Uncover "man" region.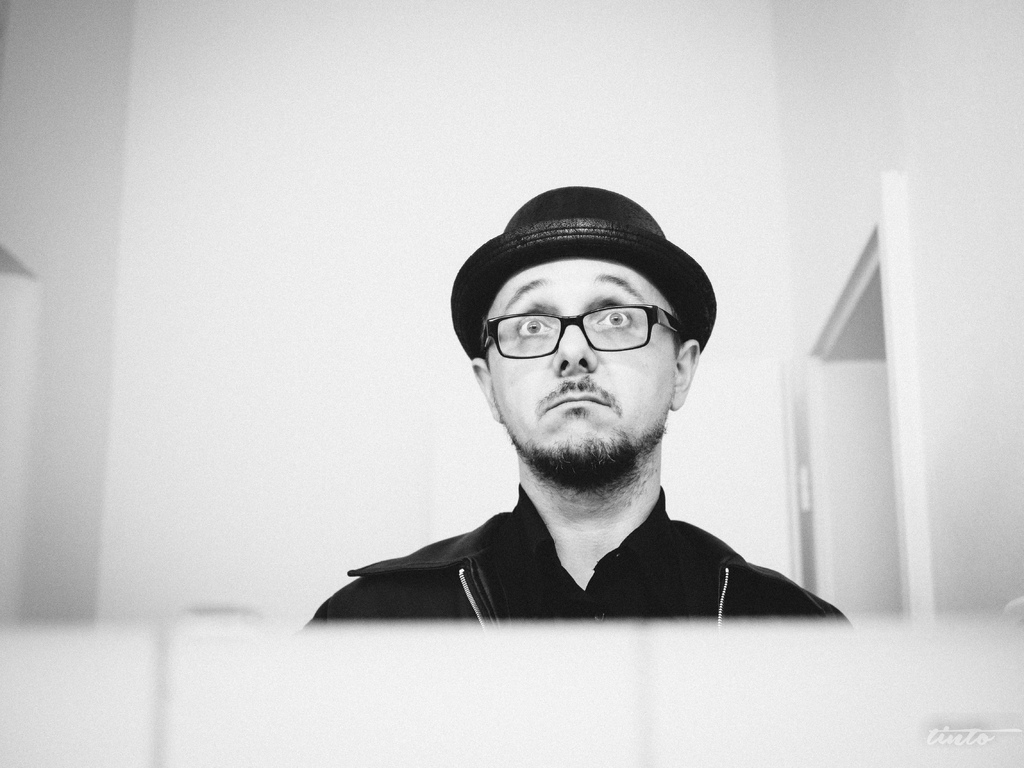
Uncovered: <region>299, 186, 864, 666</region>.
